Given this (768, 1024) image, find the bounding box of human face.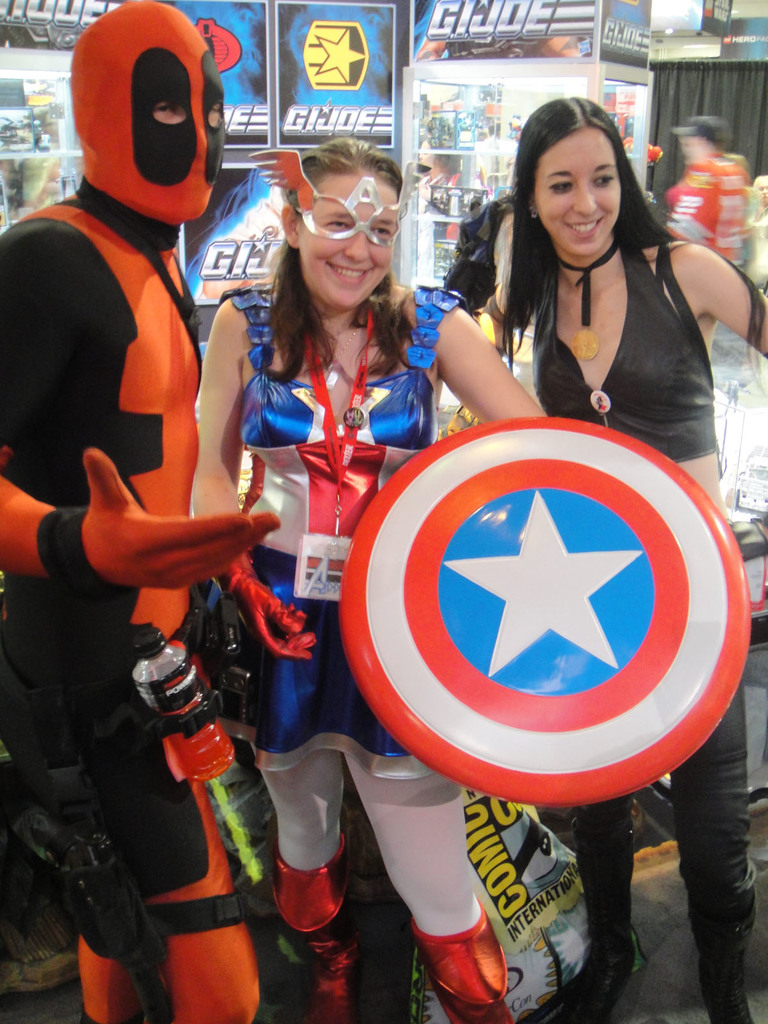
295, 171, 398, 323.
